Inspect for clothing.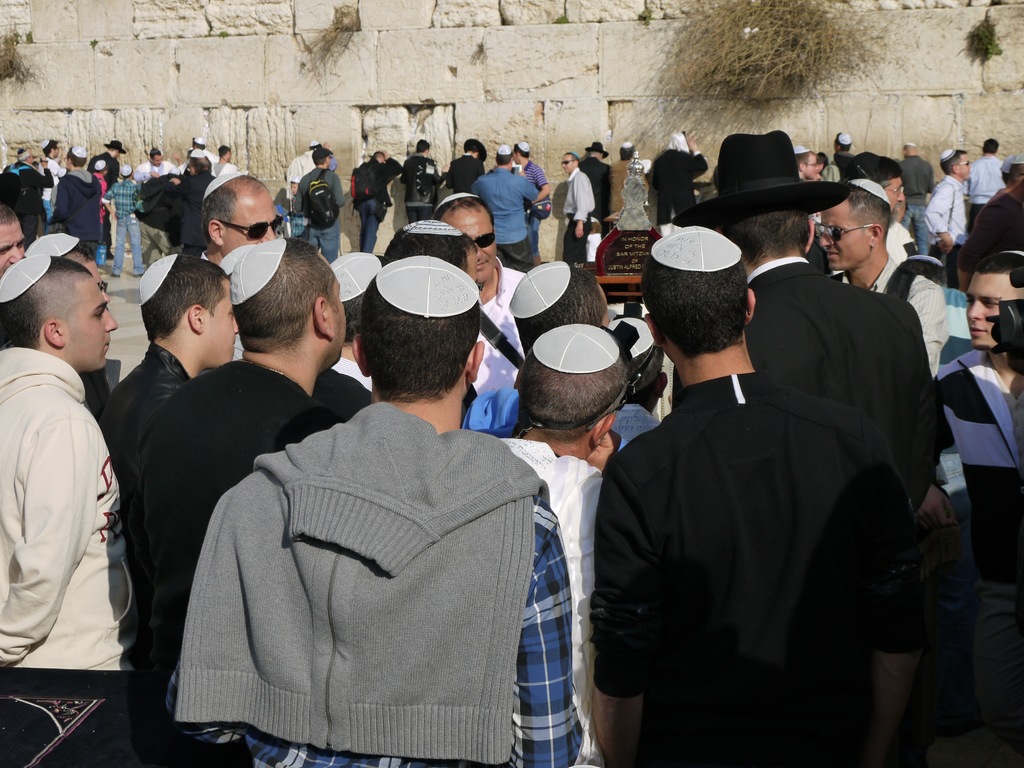
Inspection: {"x1": 285, "y1": 147, "x2": 314, "y2": 218}.
